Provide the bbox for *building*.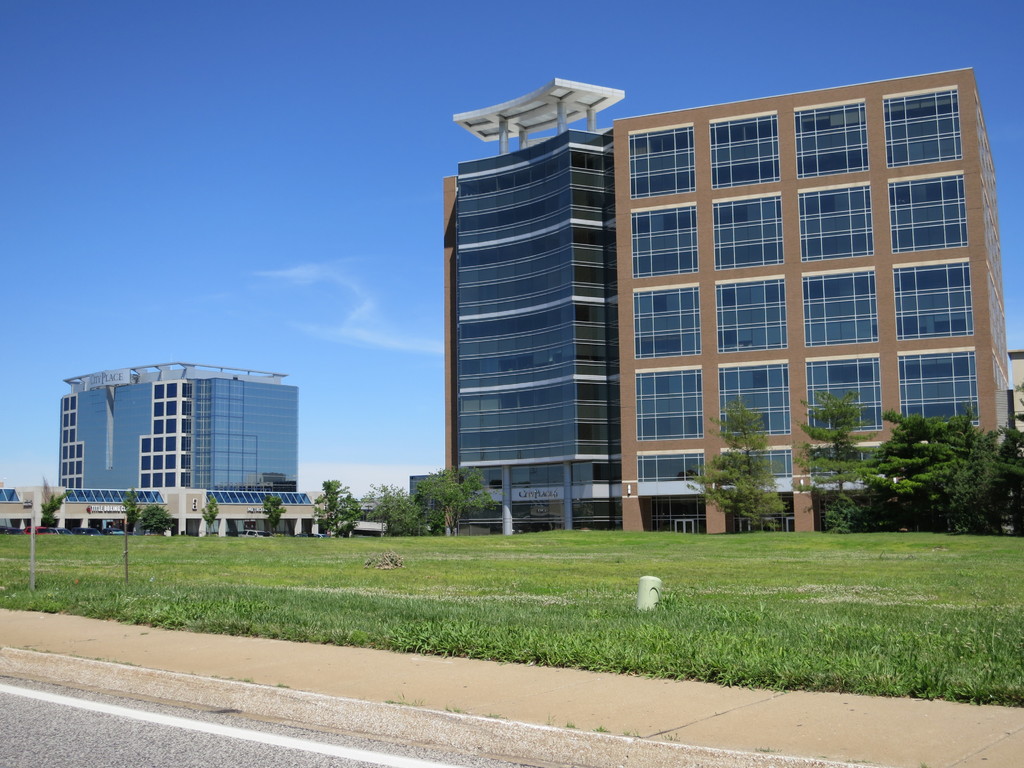
left=56, top=352, right=304, bottom=490.
